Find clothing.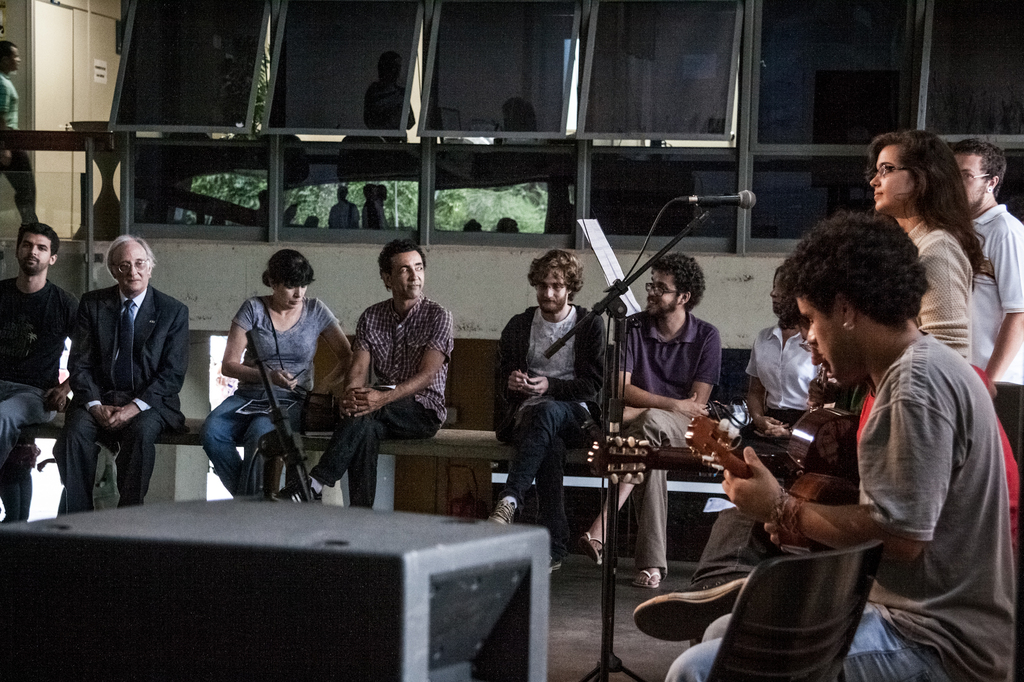
bbox=[638, 320, 1023, 681].
